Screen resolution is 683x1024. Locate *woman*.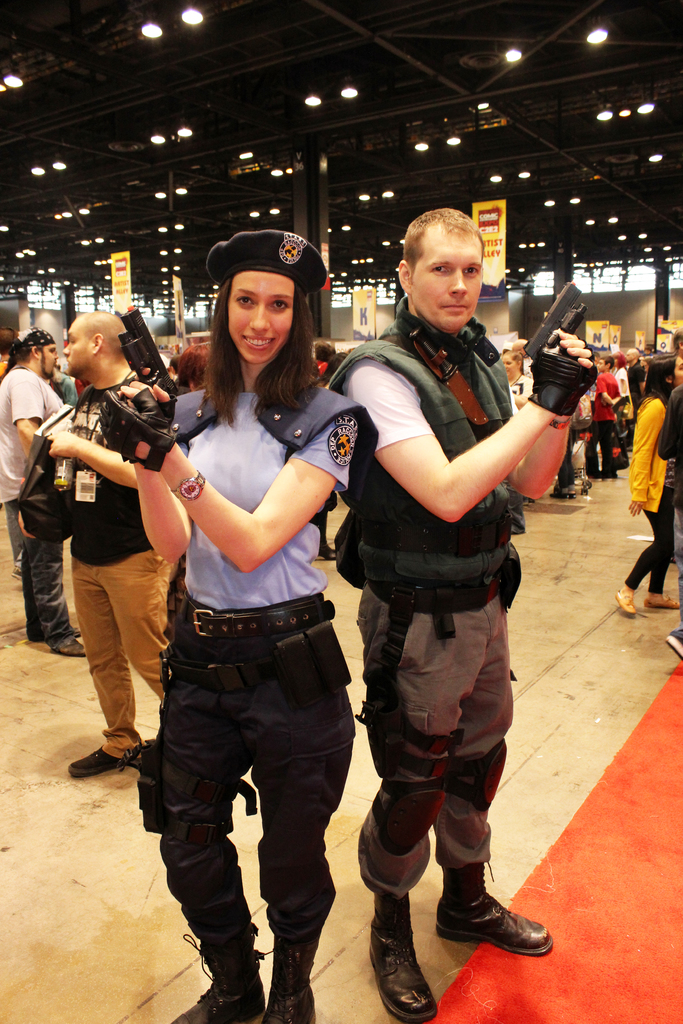
bbox(62, 277, 383, 1023).
